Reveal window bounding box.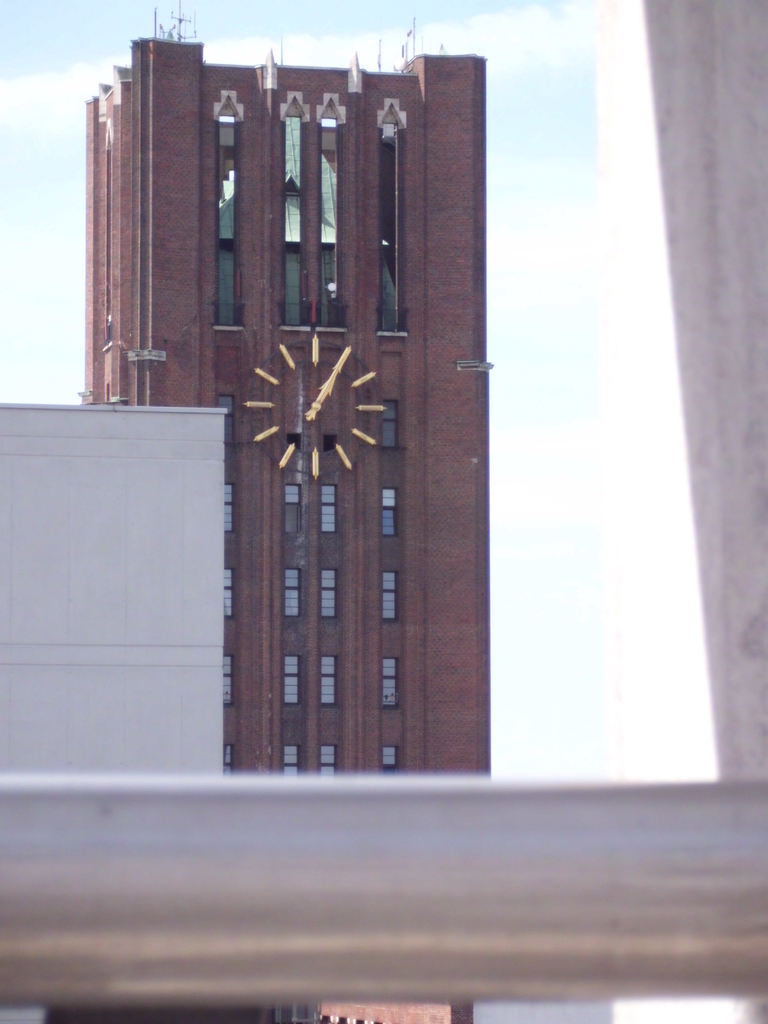
Revealed: Rect(217, 564, 233, 623).
